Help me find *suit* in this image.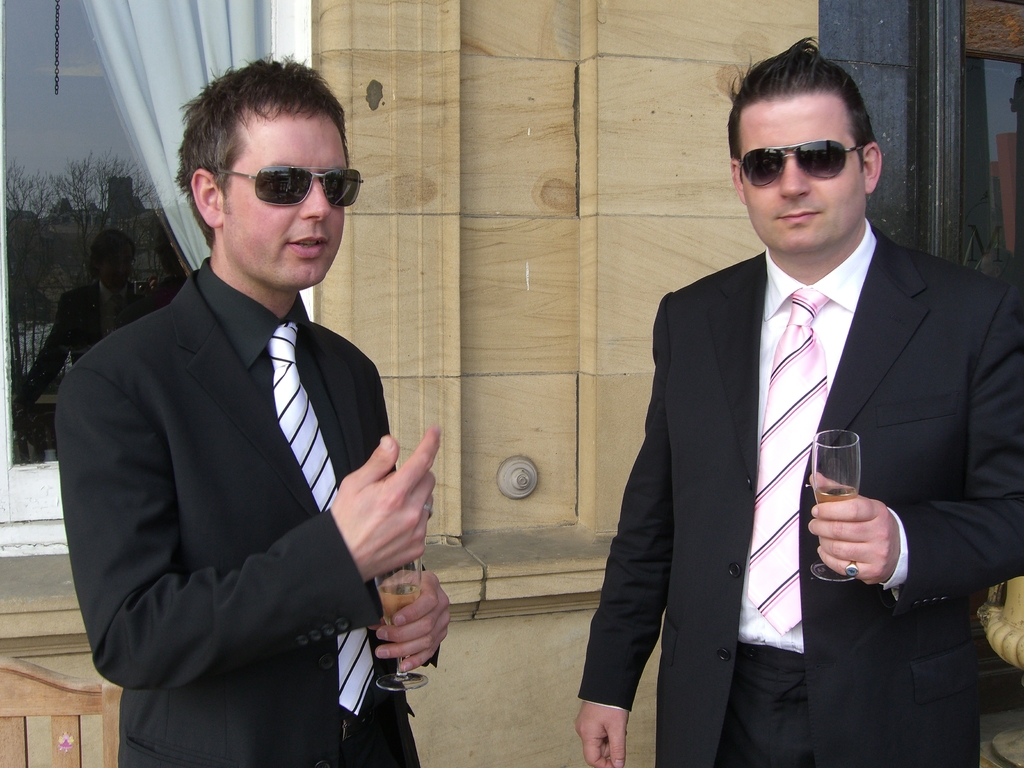
Found it: [594,109,995,762].
